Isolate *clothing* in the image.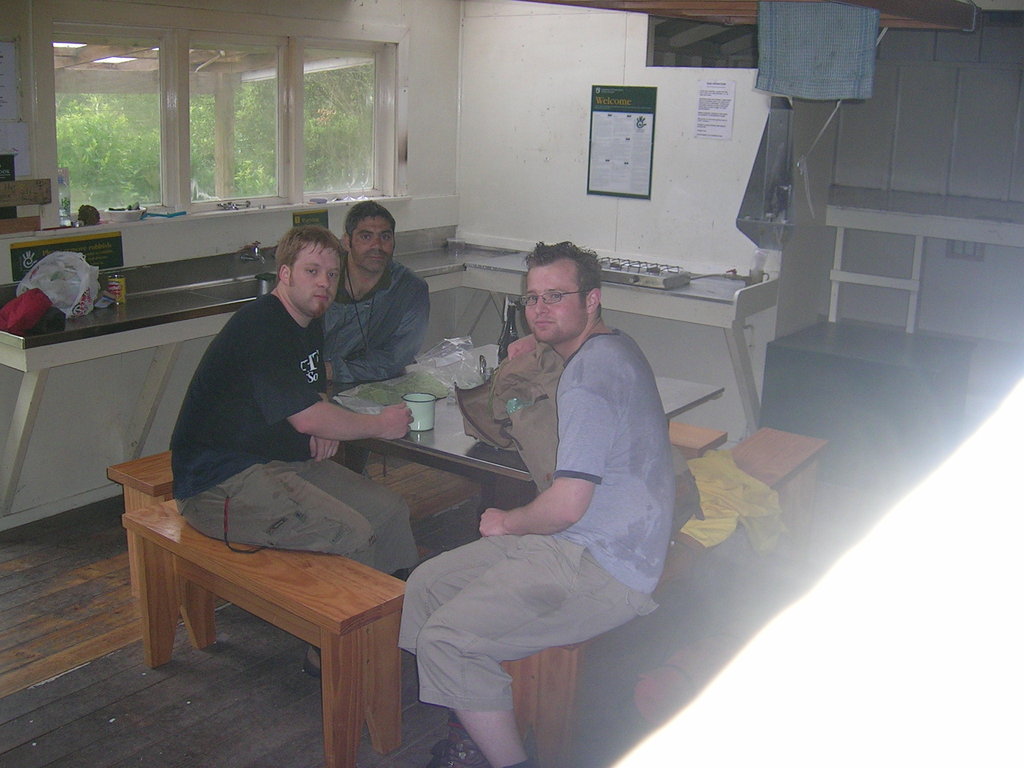
Isolated region: x1=168 y1=291 x2=424 y2=586.
